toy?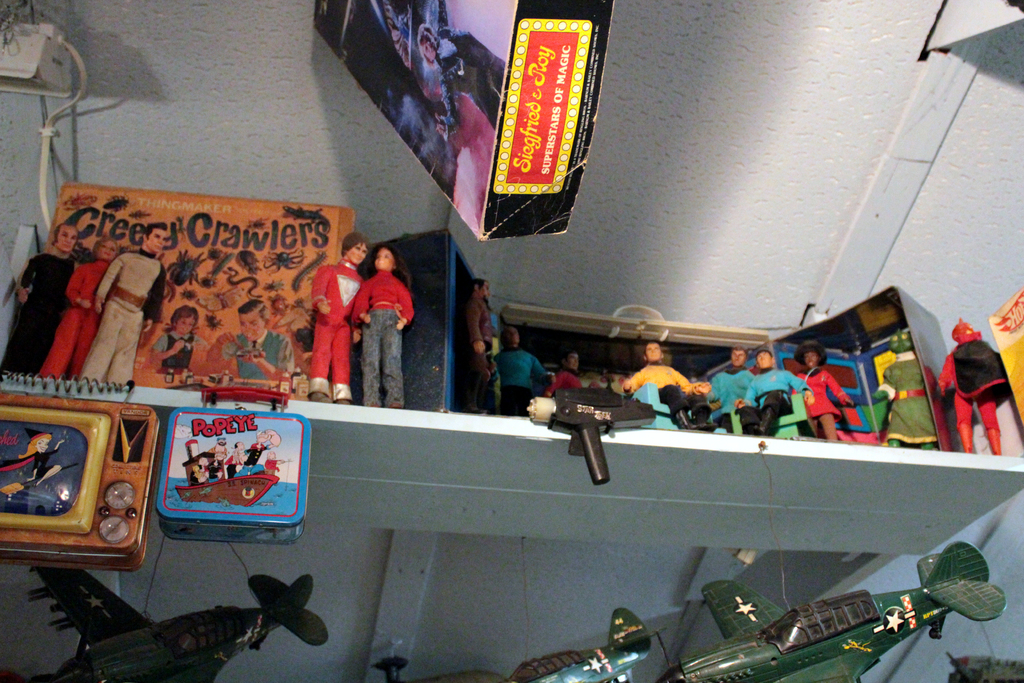
left=730, top=345, right=817, bottom=434
